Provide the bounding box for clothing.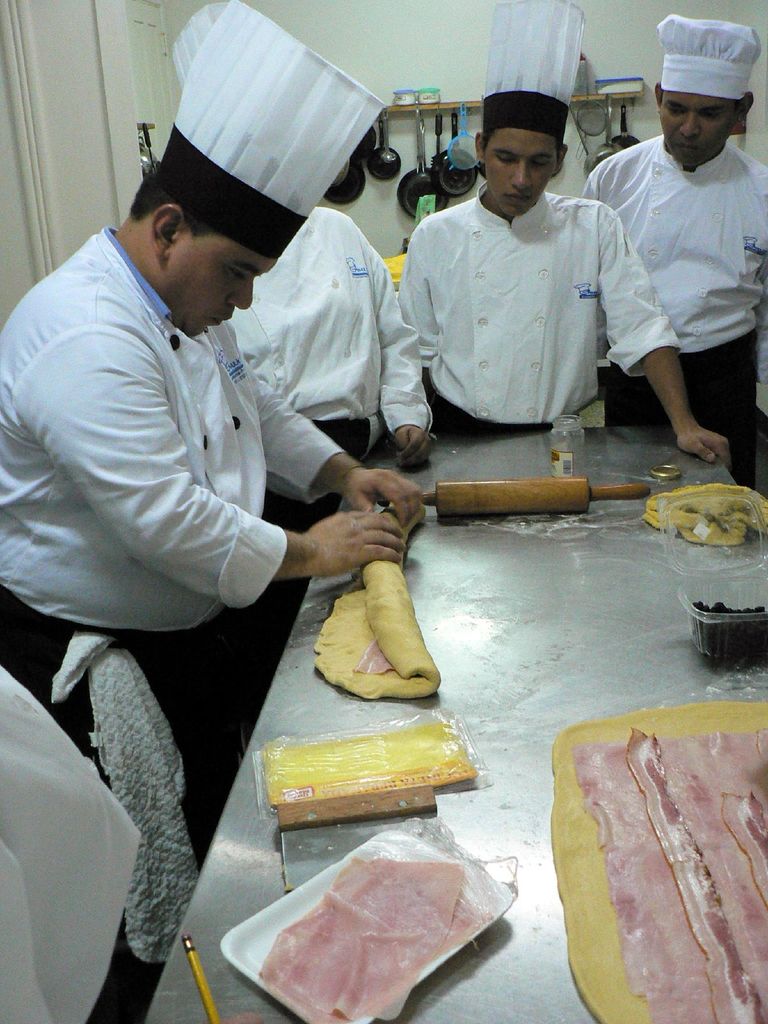
[x1=0, y1=225, x2=342, y2=1023].
